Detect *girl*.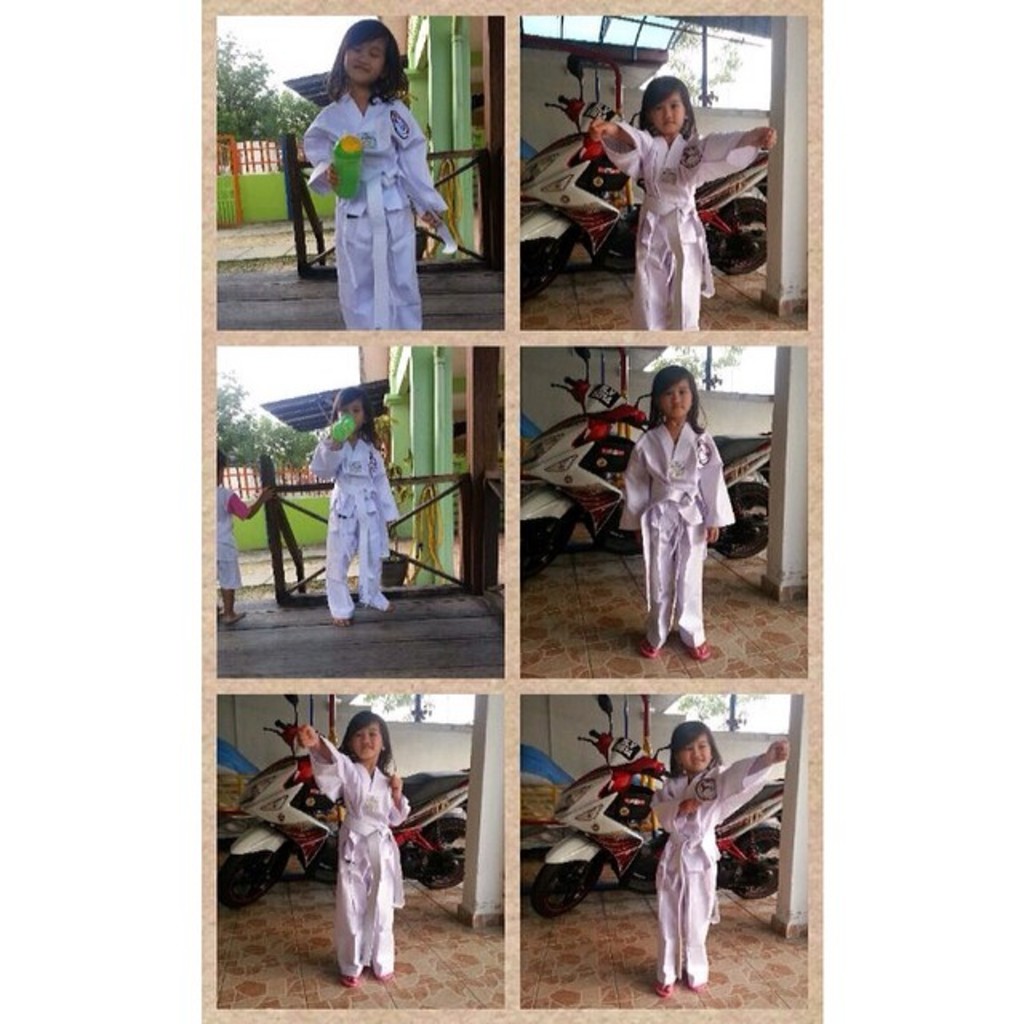
Detected at l=304, t=18, r=446, b=339.
